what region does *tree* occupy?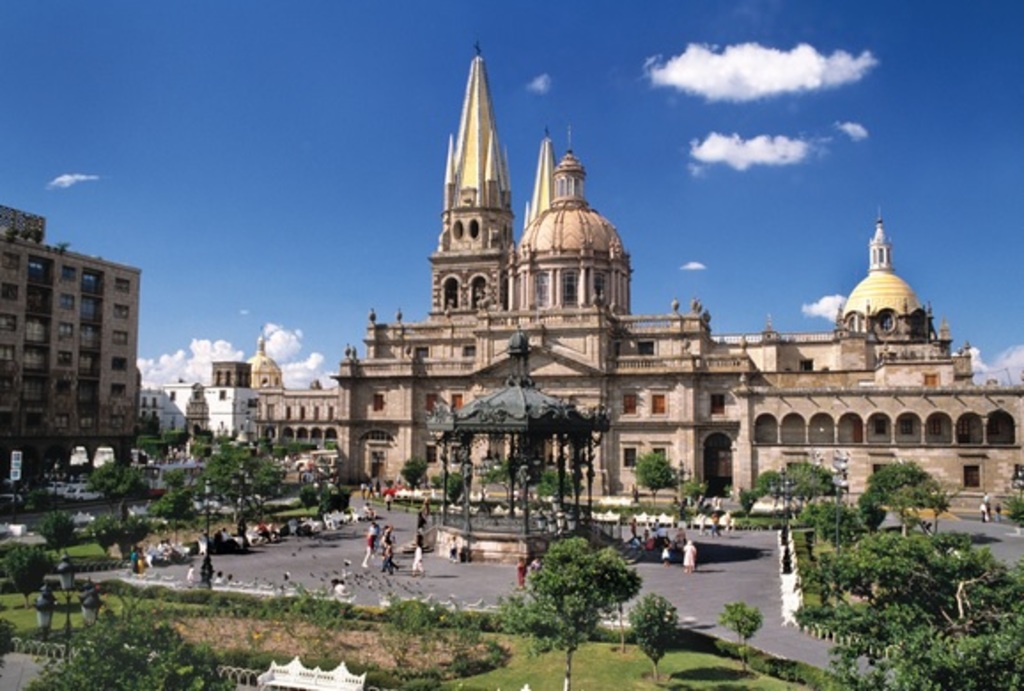
box=[533, 461, 579, 505].
